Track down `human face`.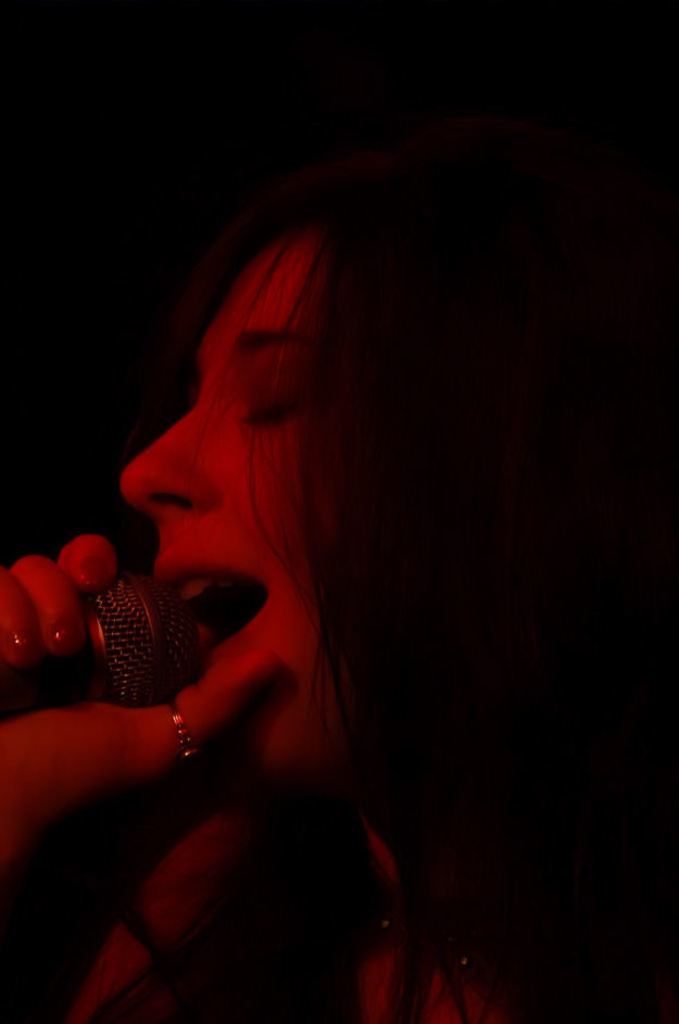
Tracked to [125,232,356,786].
